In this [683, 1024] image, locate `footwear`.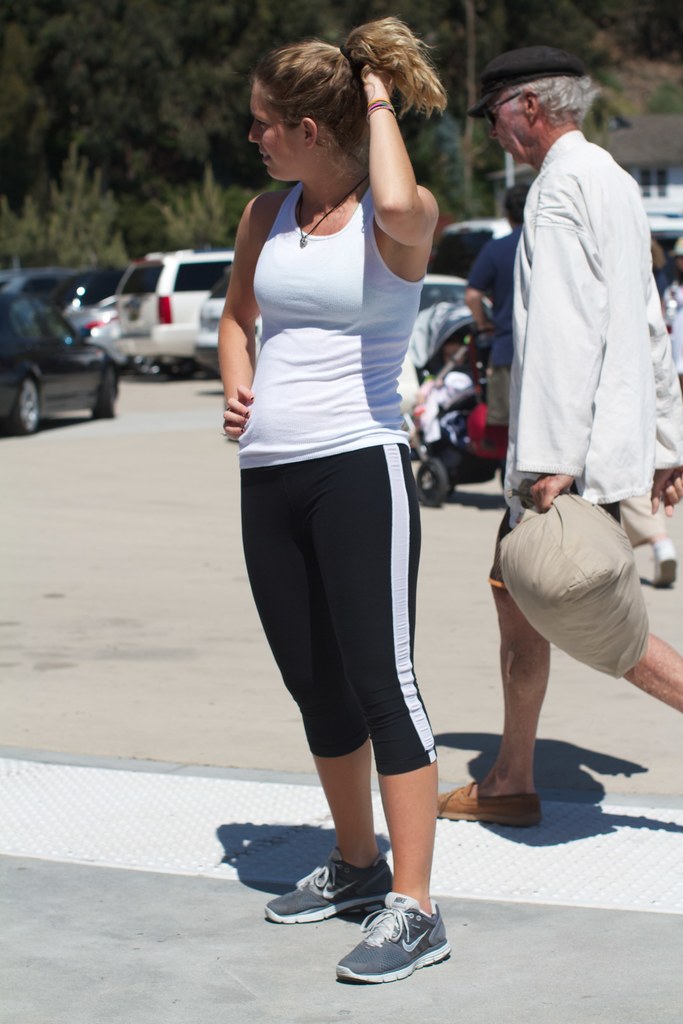
Bounding box: 265 855 394 927.
